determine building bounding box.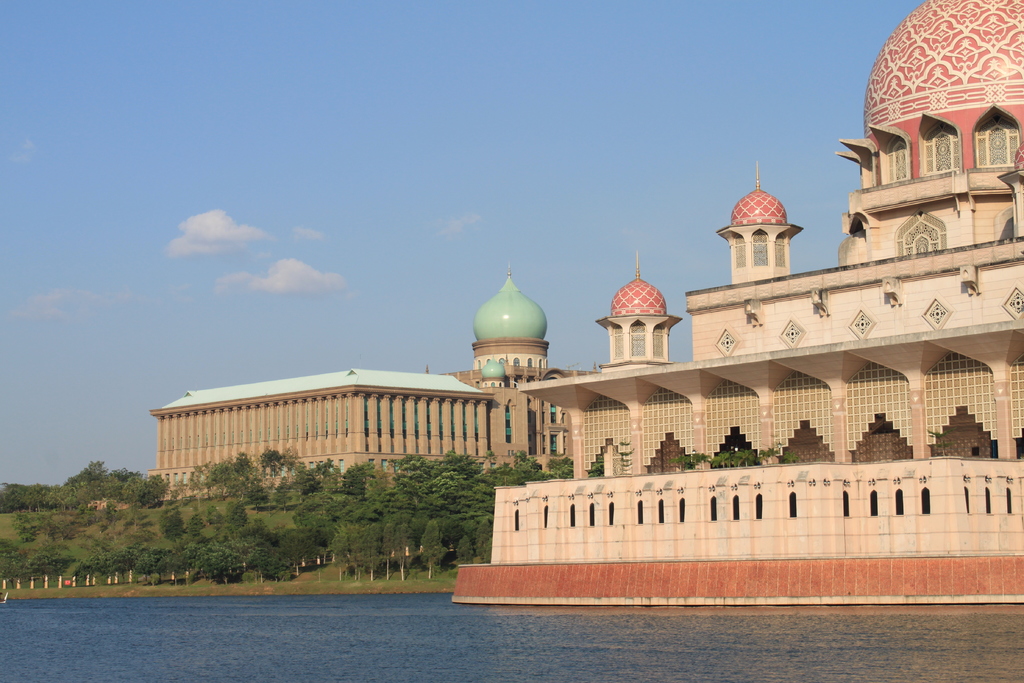
Determined: l=150, t=261, r=600, b=498.
